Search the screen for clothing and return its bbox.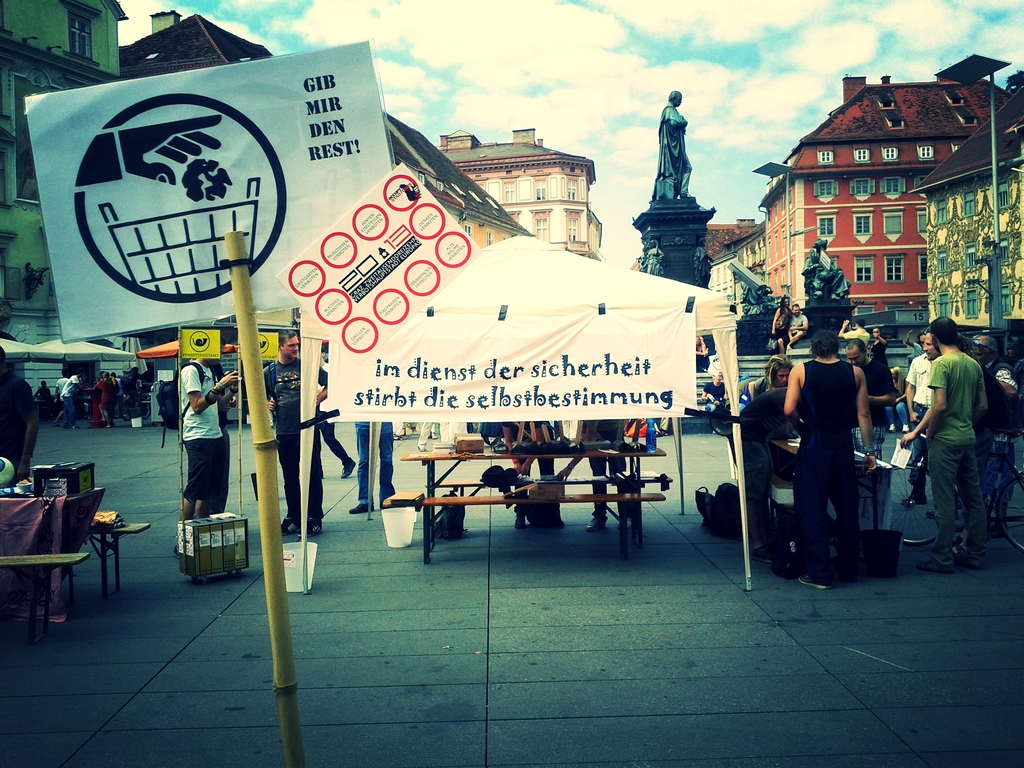
Found: rect(788, 315, 810, 333).
